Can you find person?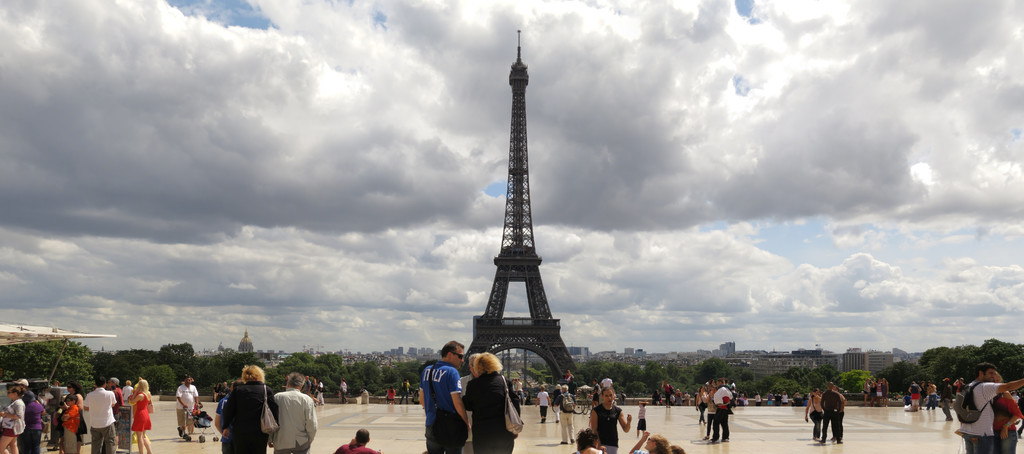
Yes, bounding box: <region>462, 348, 514, 453</region>.
